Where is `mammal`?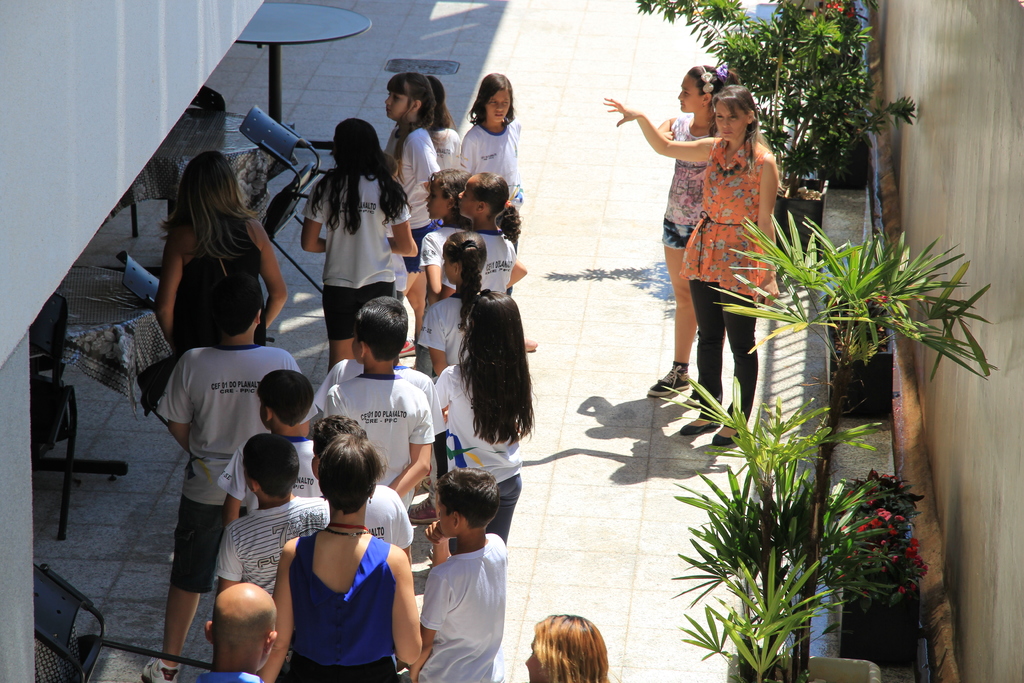
311, 359, 454, 408.
